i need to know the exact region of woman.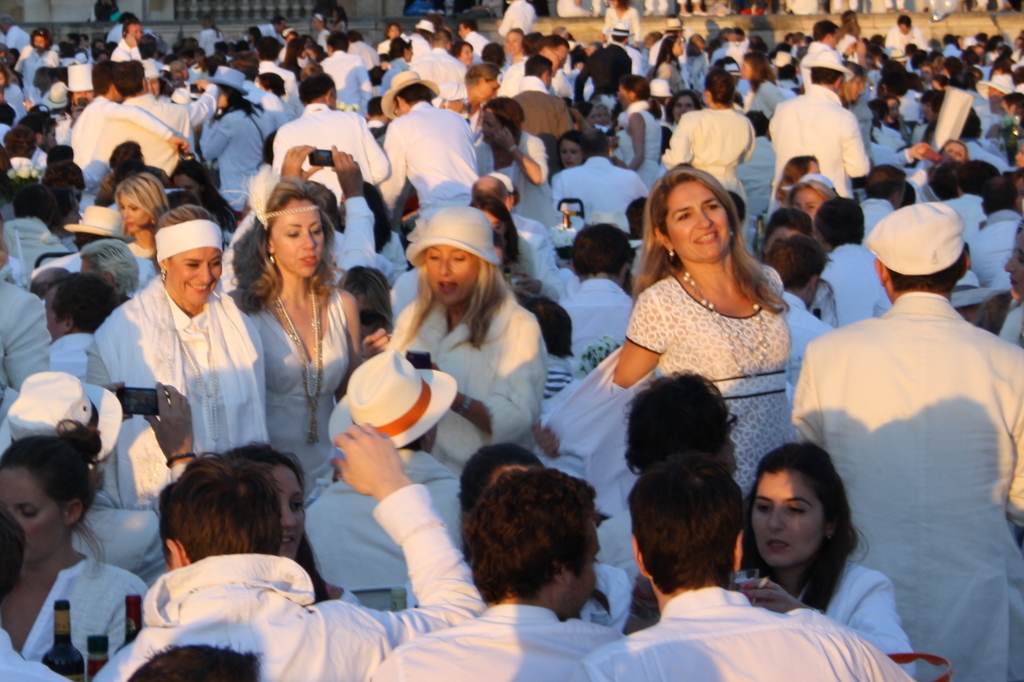
Region: <bbox>527, 164, 803, 578</bbox>.
